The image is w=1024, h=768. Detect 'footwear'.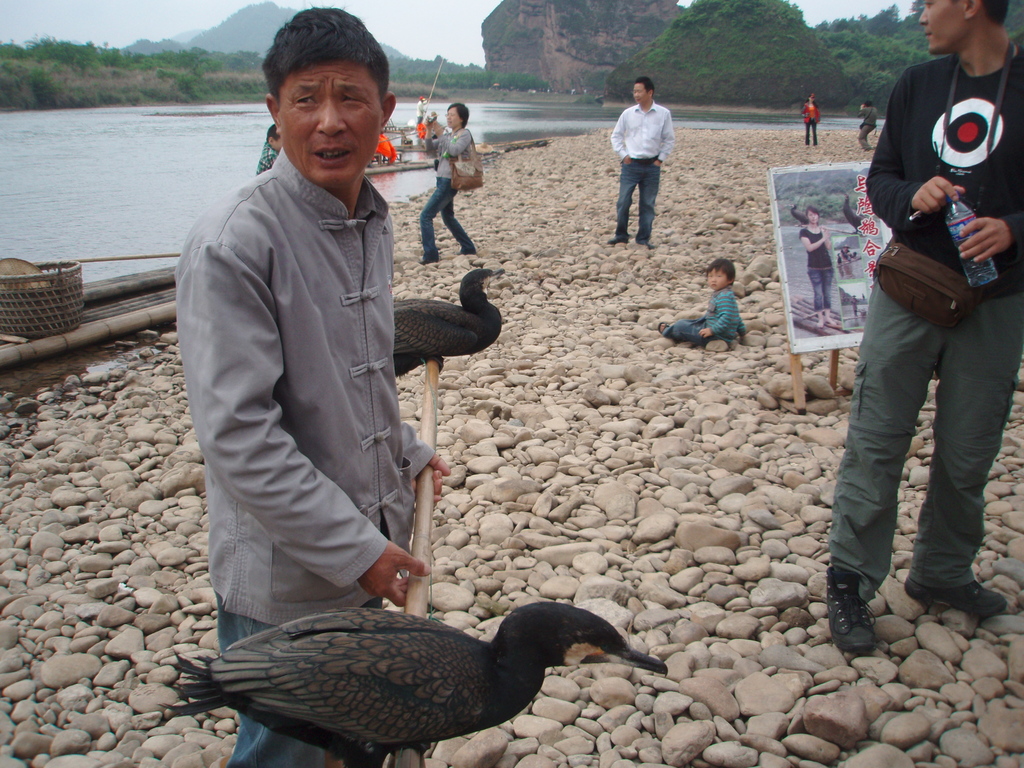
Detection: region(607, 237, 627, 244).
